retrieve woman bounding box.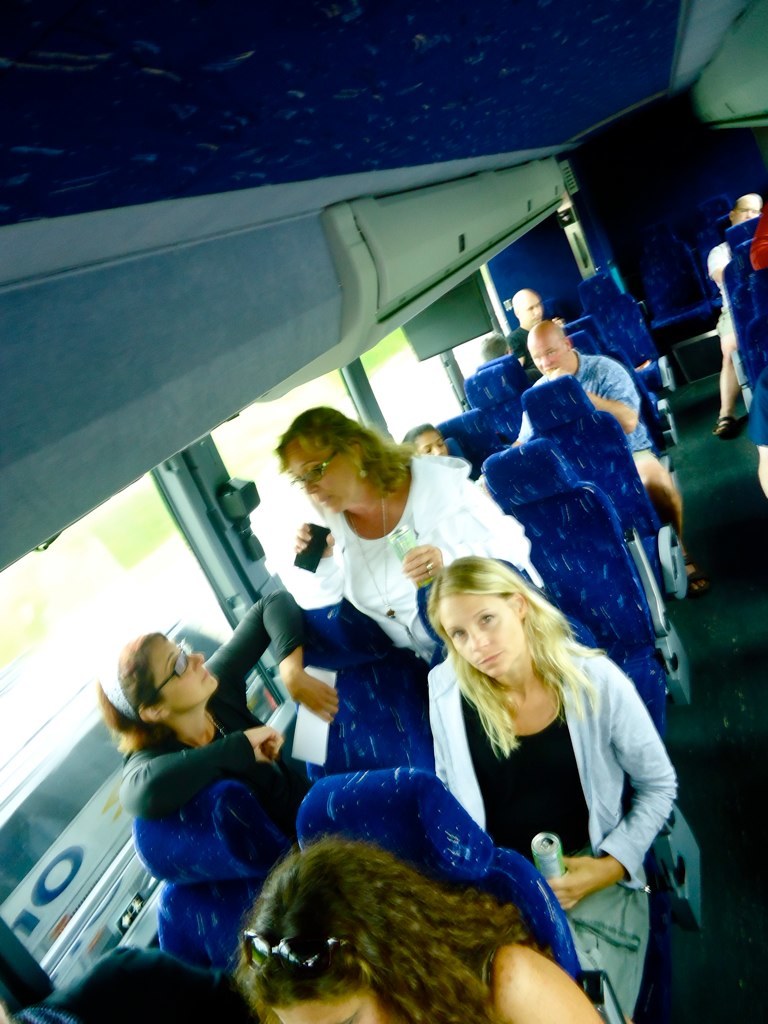
Bounding box: crop(226, 837, 609, 1023).
